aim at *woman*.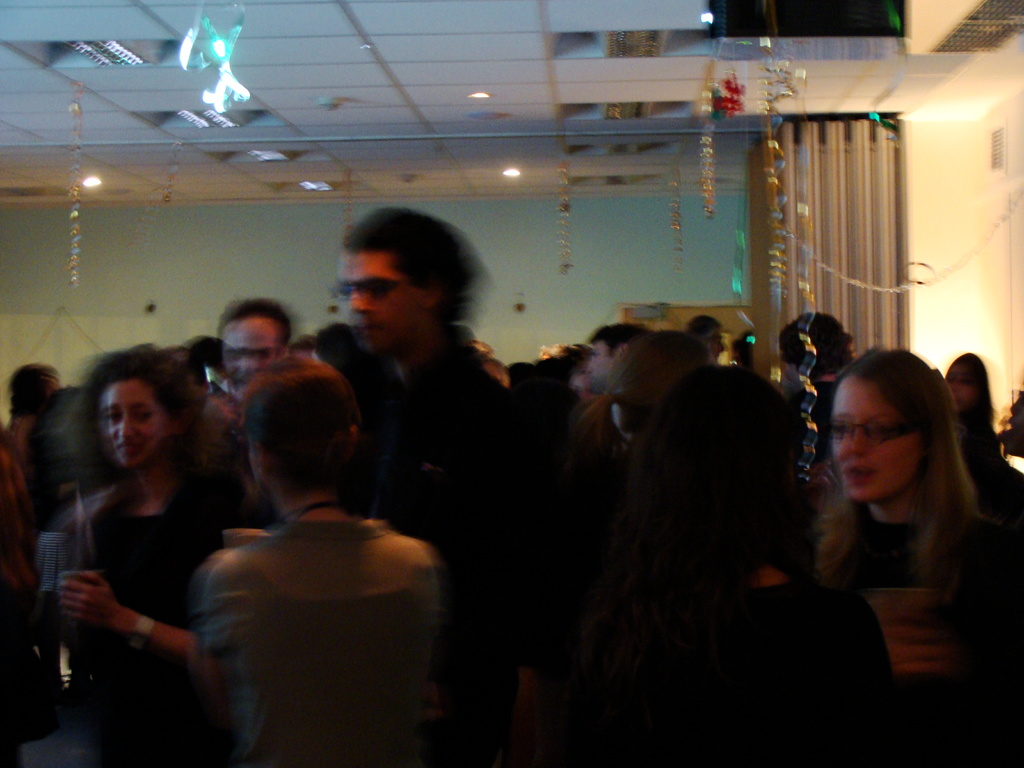
Aimed at <bbox>54, 342, 255, 767</bbox>.
